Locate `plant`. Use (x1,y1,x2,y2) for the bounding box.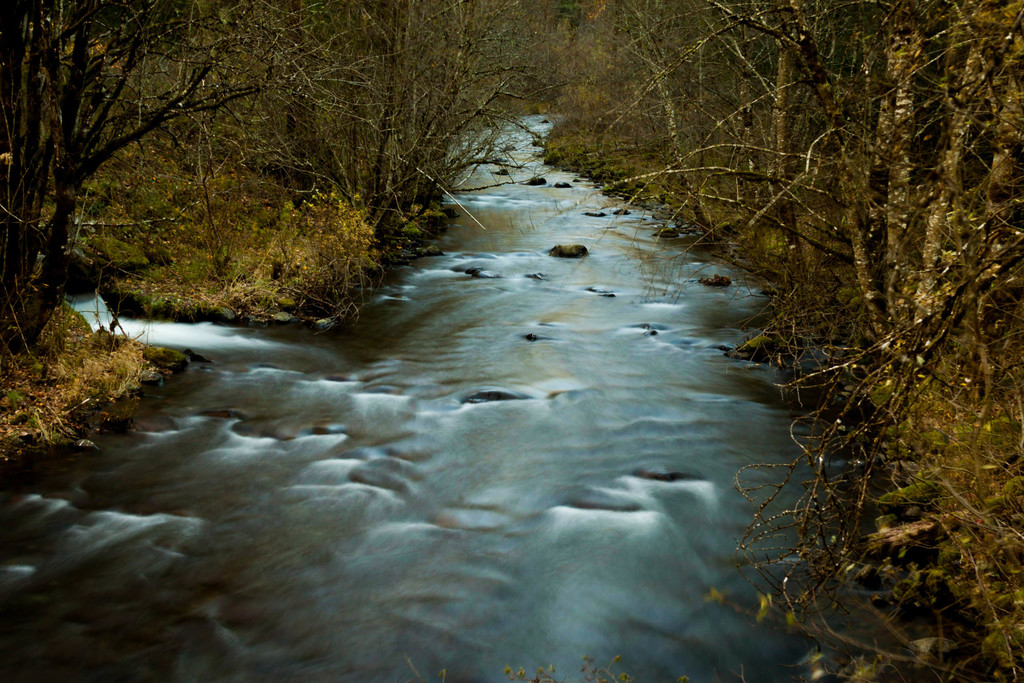
(4,390,22,409).
